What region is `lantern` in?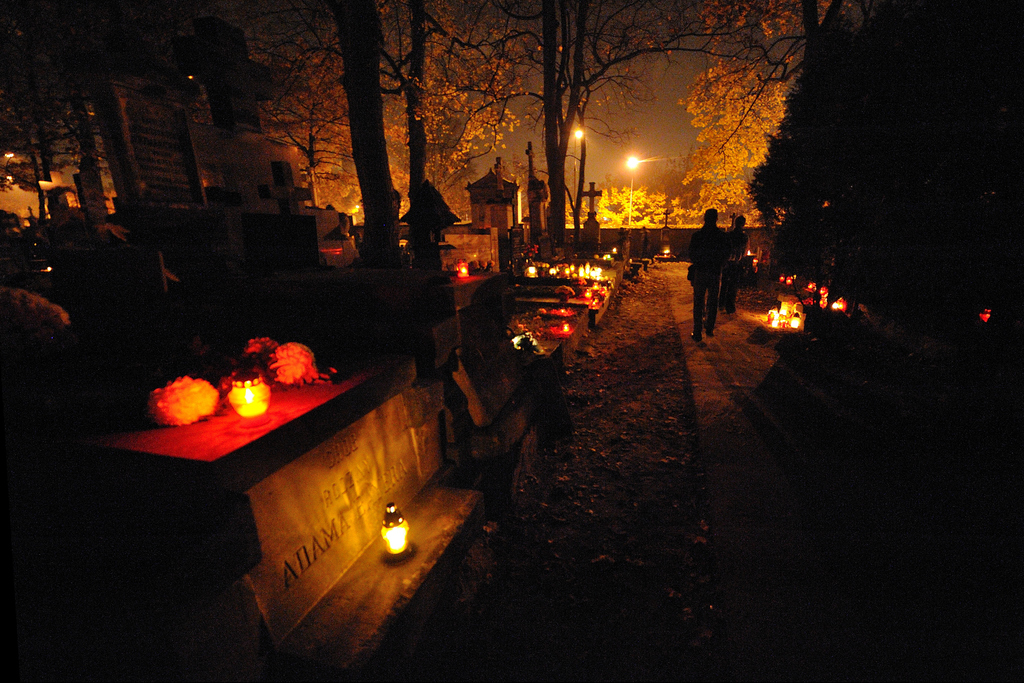
crop(380, 504, 413, 564).
